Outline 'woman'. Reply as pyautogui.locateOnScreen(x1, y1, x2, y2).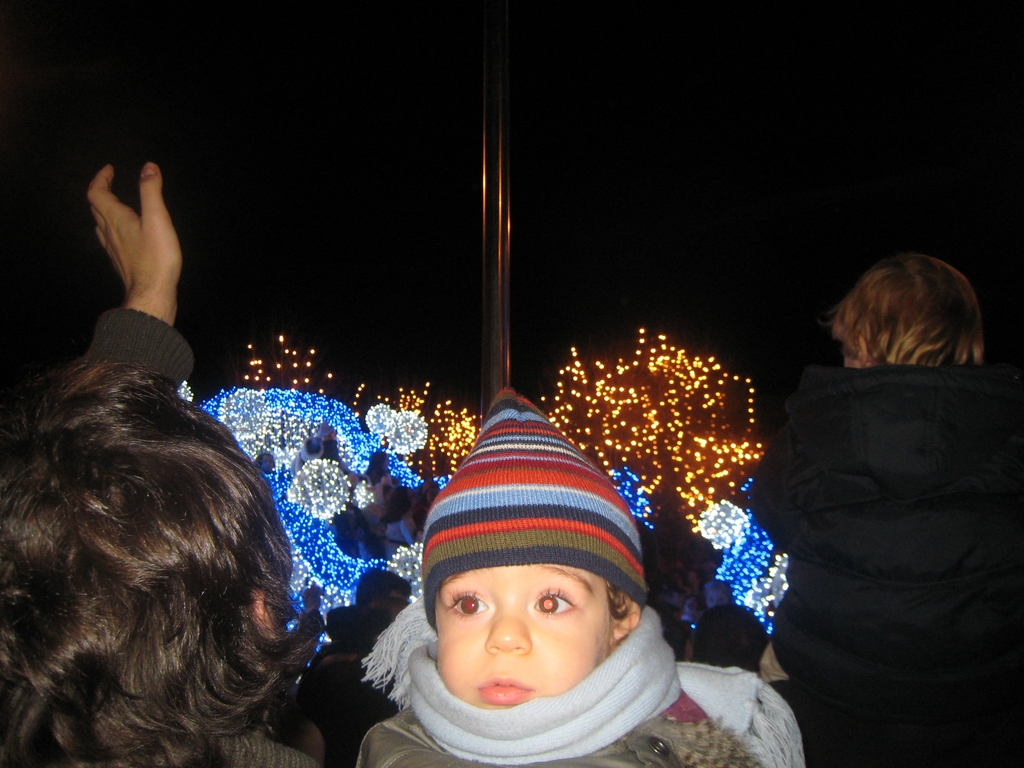
pyautogui.locateOnScreen(0, 359, 326, 767).
